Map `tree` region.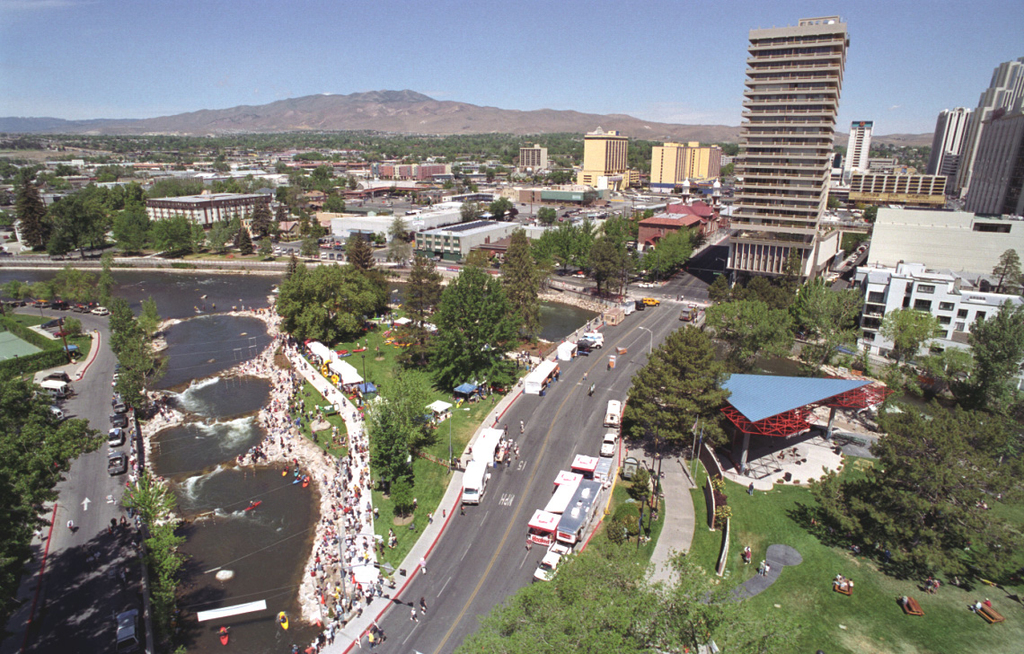
Mapped to (left=211, top=226, right=230, bottom=263).
